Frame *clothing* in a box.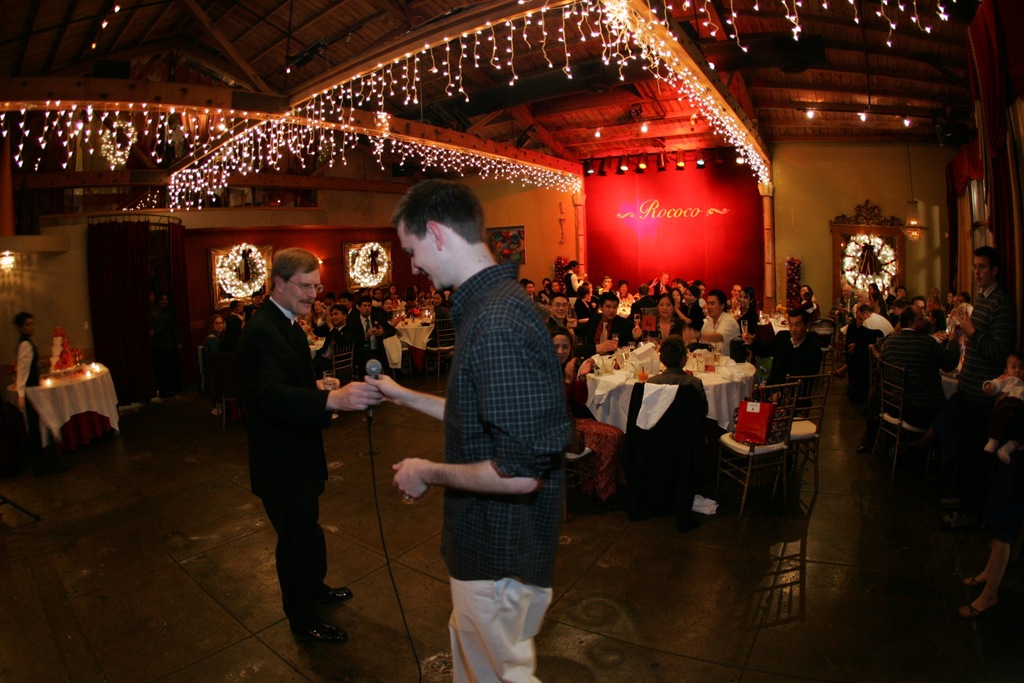
bbox(767, 331, 817, 415).
